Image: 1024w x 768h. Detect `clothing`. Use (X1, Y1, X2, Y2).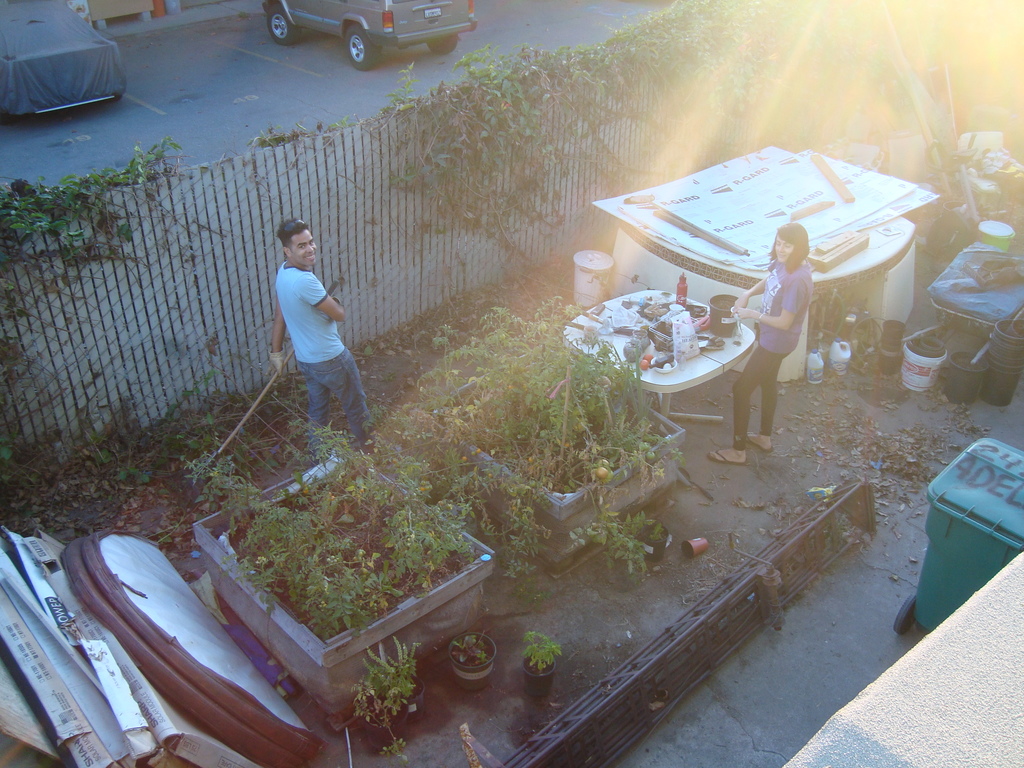
(732, 252, 815, 452).
